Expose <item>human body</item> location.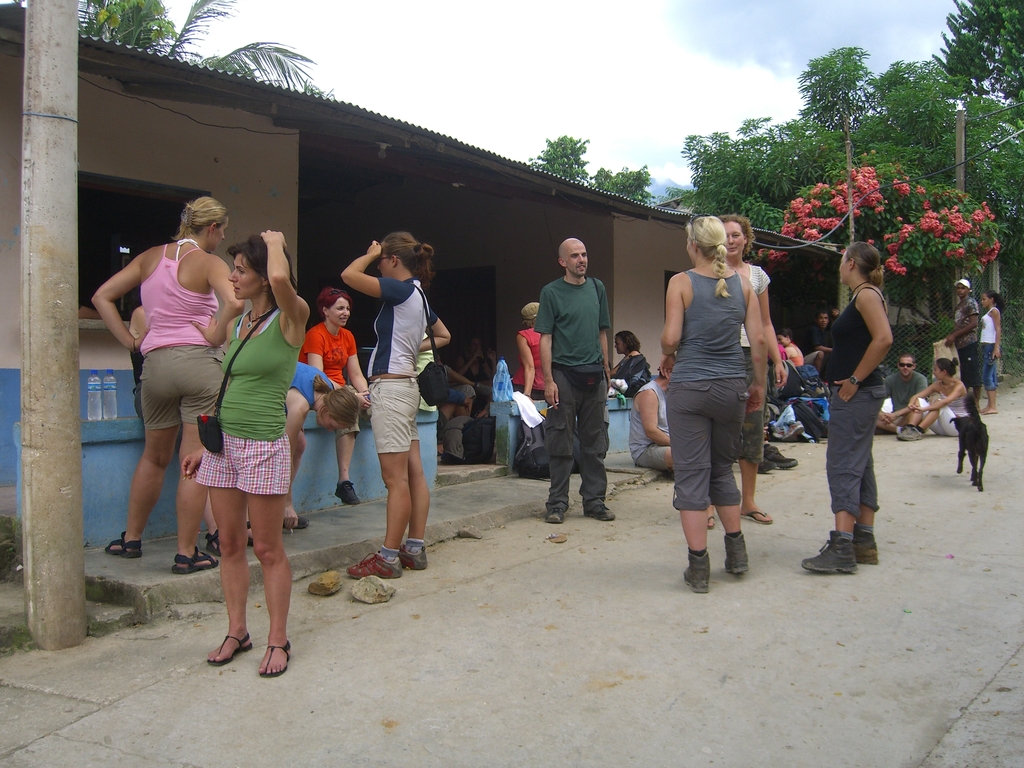
Exposed at 663/259/767/594.
